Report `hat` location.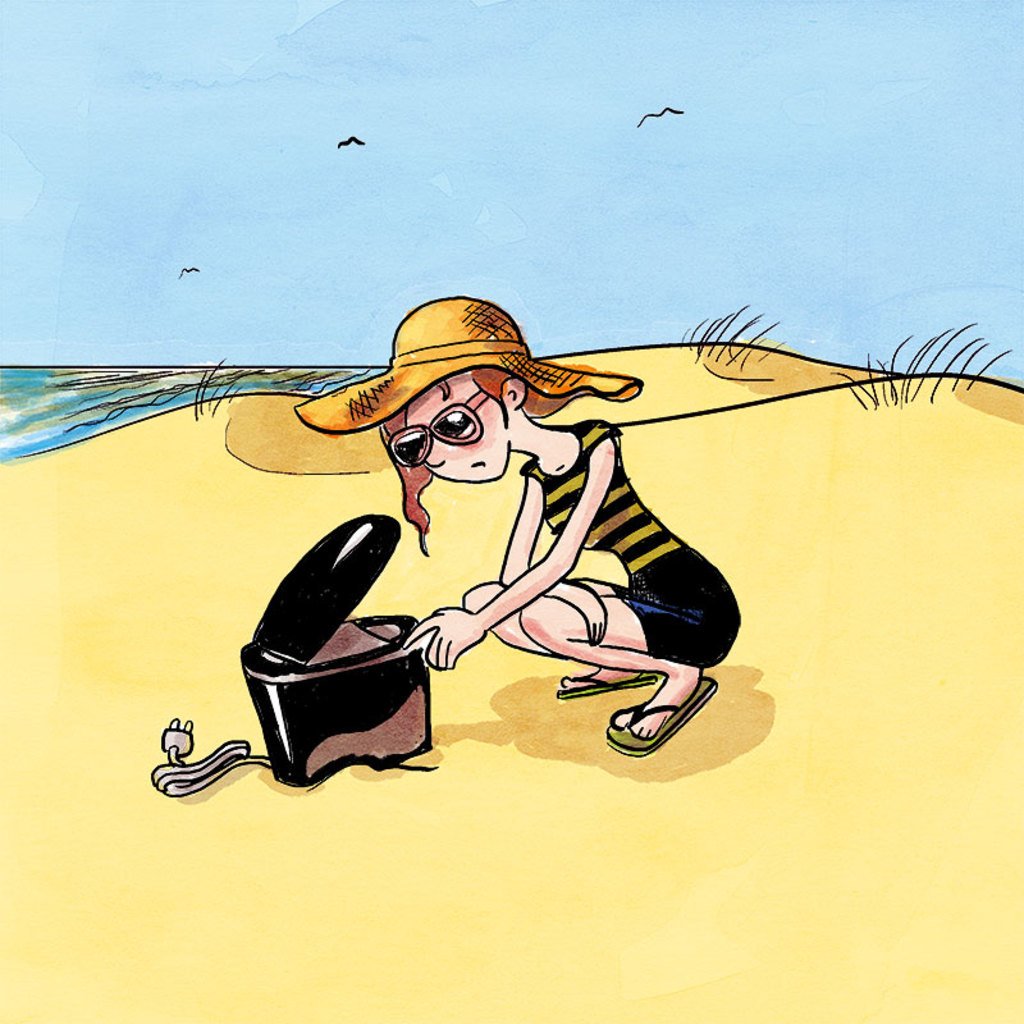
Report: <box>293,294,644,436</box>.
